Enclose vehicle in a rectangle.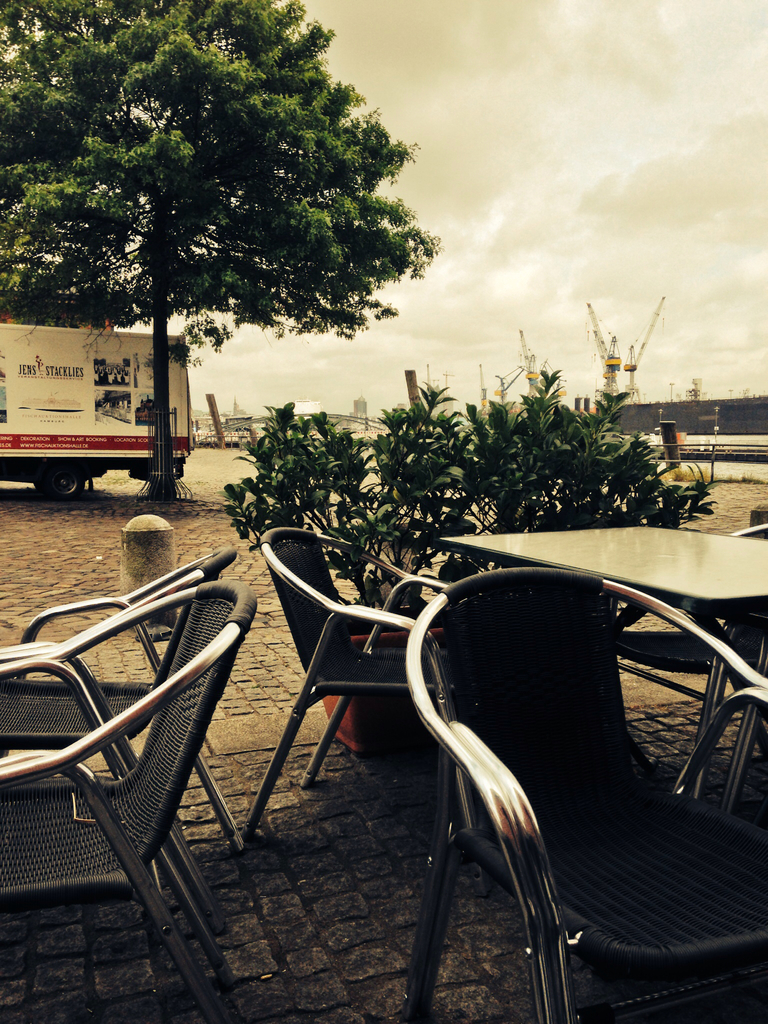
x1=0 y1=312 x2=204 y2=500.
